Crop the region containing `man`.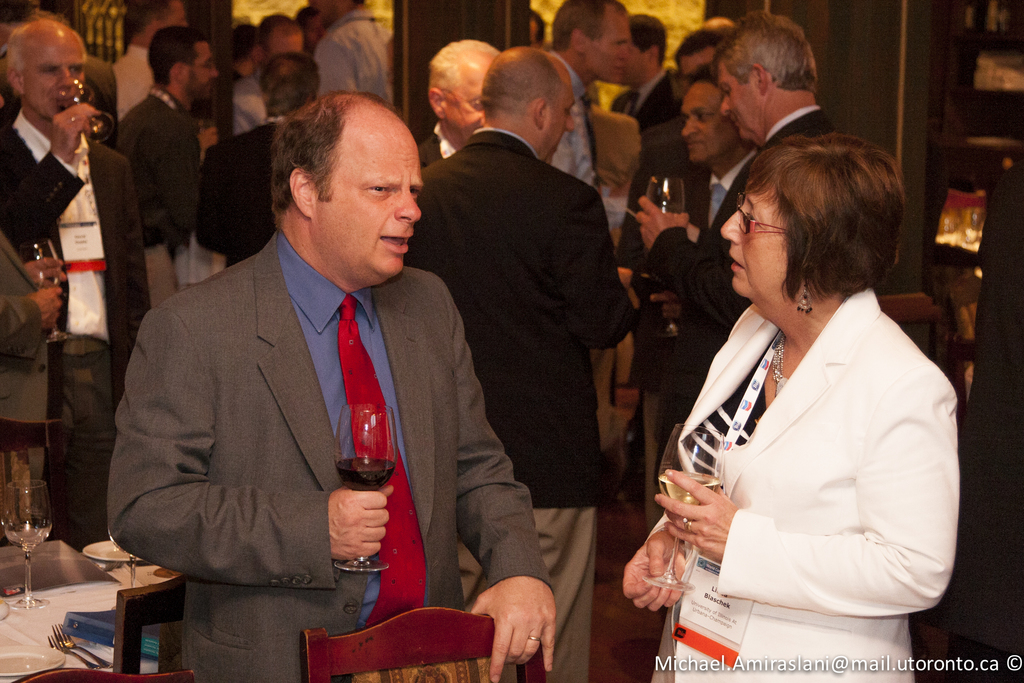
Crop region: 611 14 681 131.
